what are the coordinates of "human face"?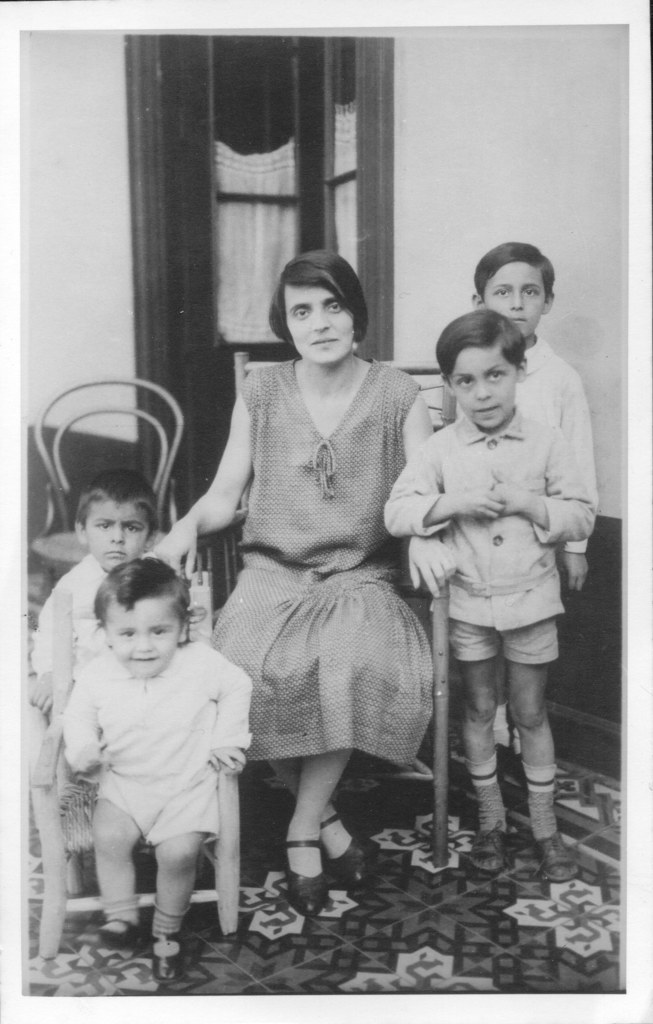
{"x1": 450, "y1": 349, "x2": 513, "y2": 424}.
